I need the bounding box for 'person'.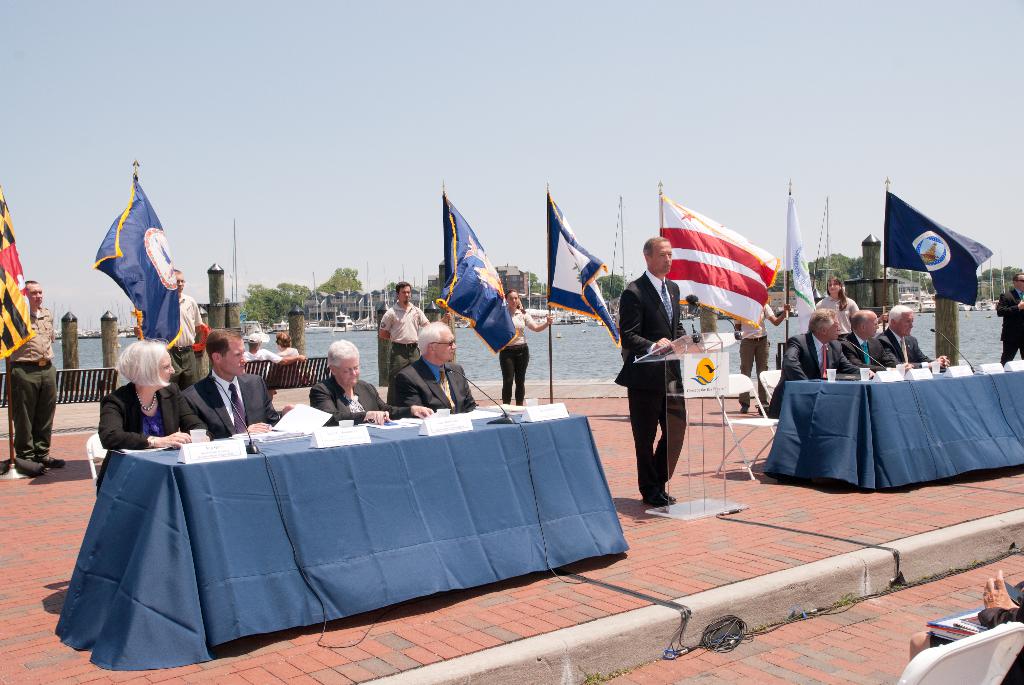
Here it is: box=[174, 329, 273, 438].
